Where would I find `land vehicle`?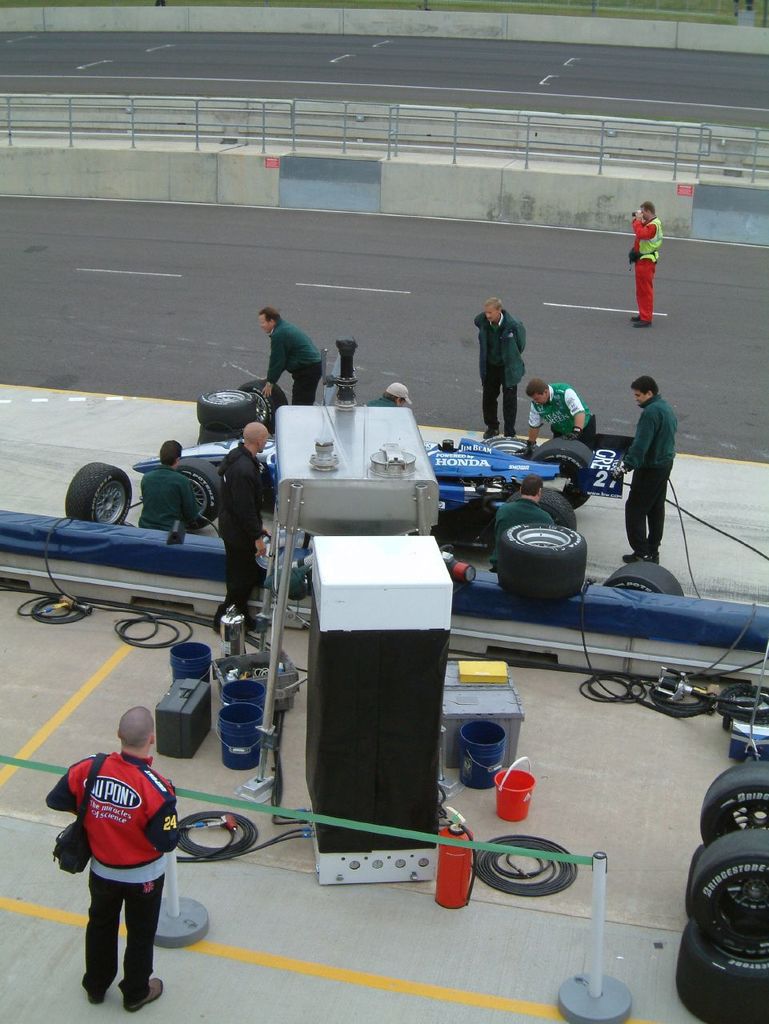
At [135,441,603,534].
